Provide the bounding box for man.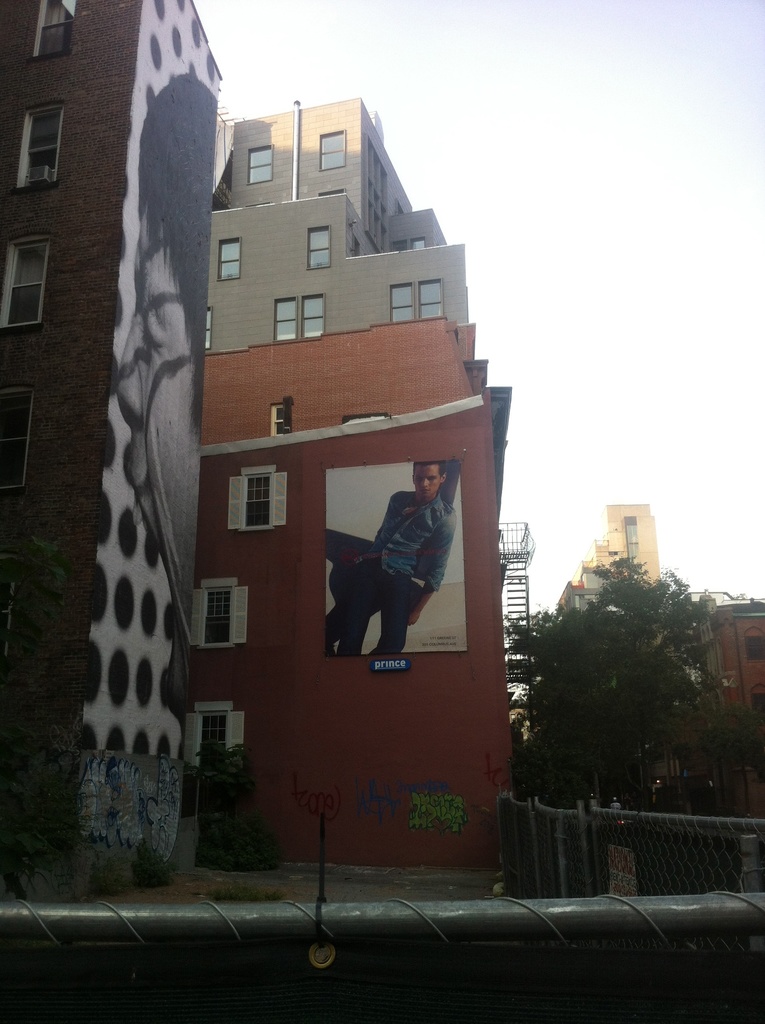
Rect(328, 457, 462, 676).
